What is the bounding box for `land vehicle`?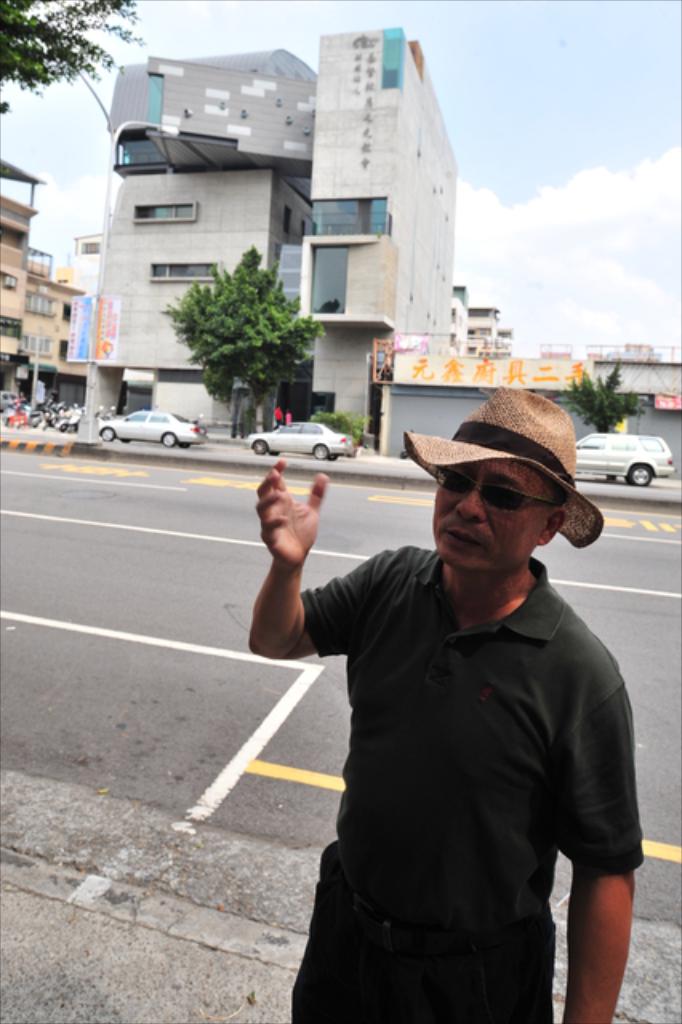
BBox(250, 422, 359, 456).
